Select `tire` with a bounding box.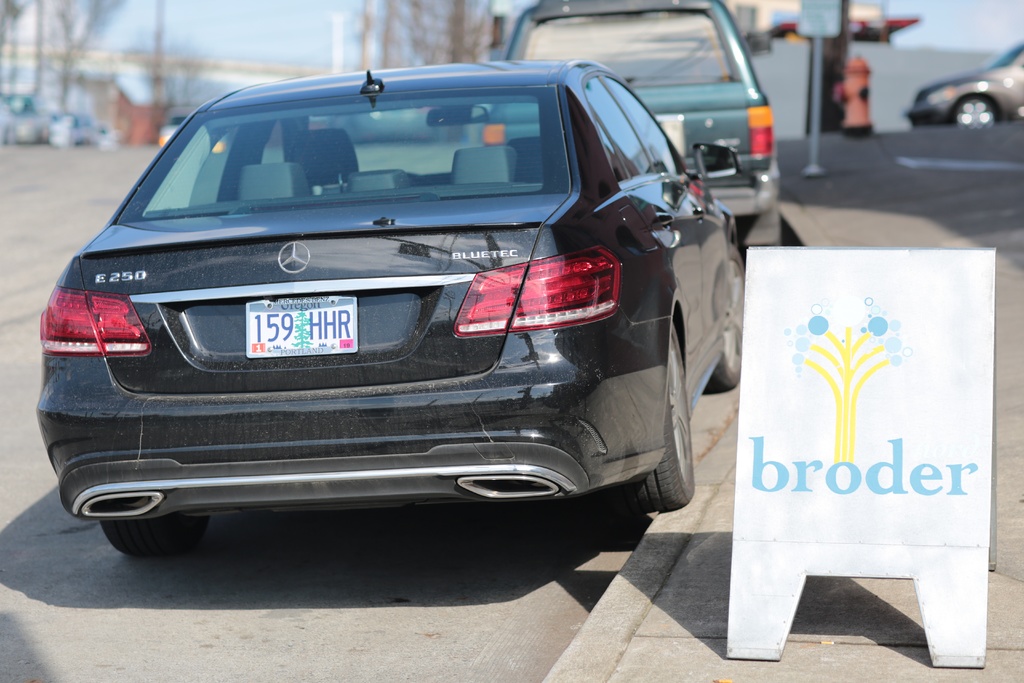
(953, 97, 1000, 127).
